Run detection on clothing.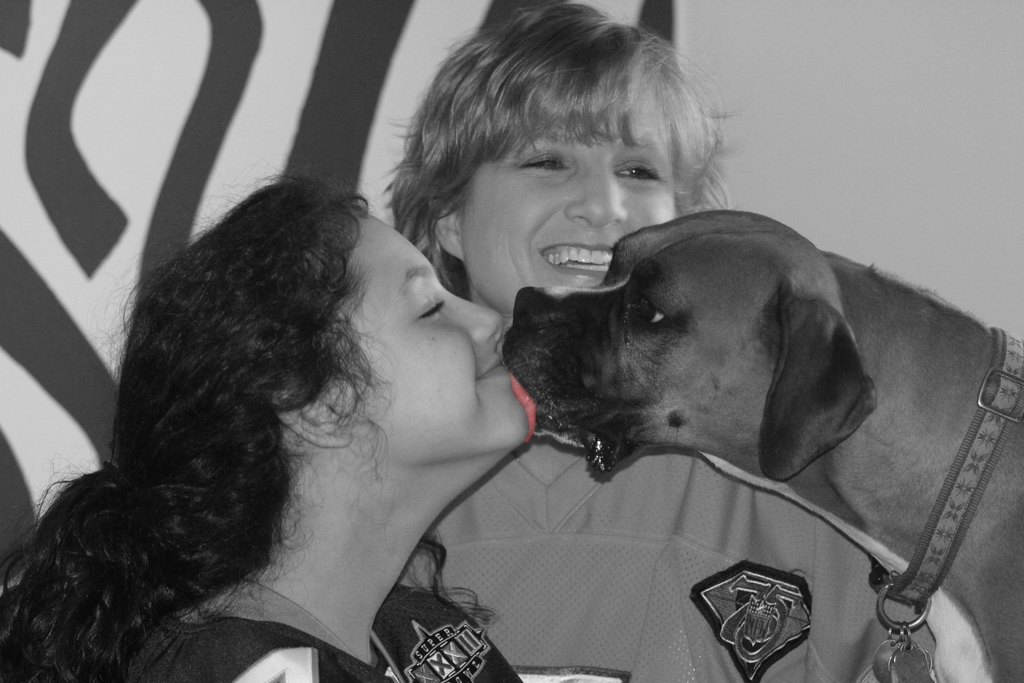
Result: region(99, 577, 525, 680).
